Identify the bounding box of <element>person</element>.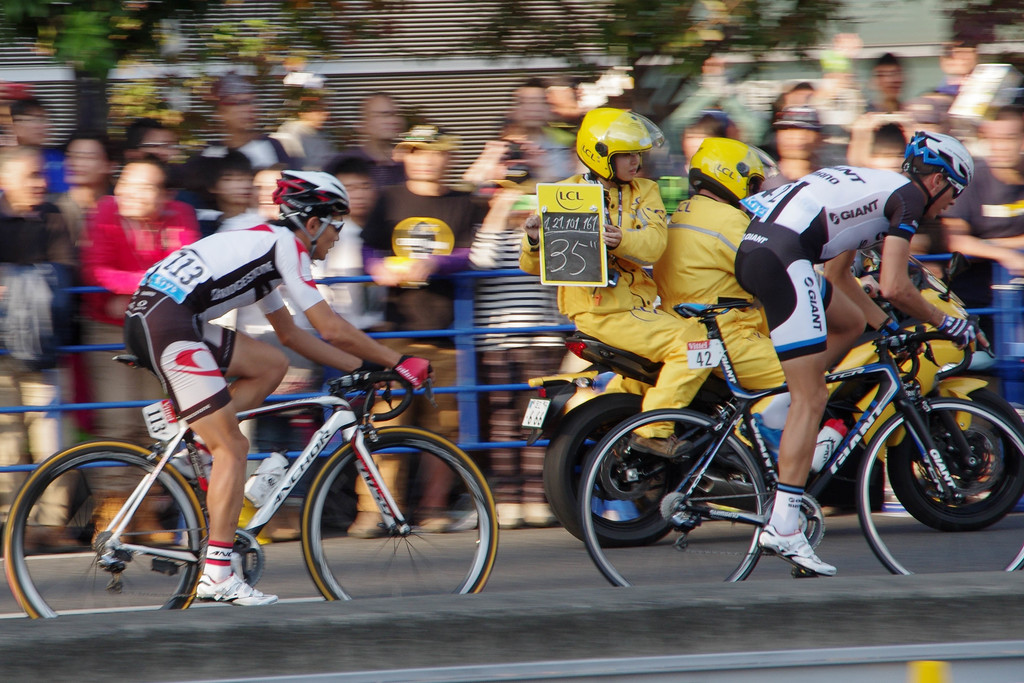
731, 129, 991, 580.
